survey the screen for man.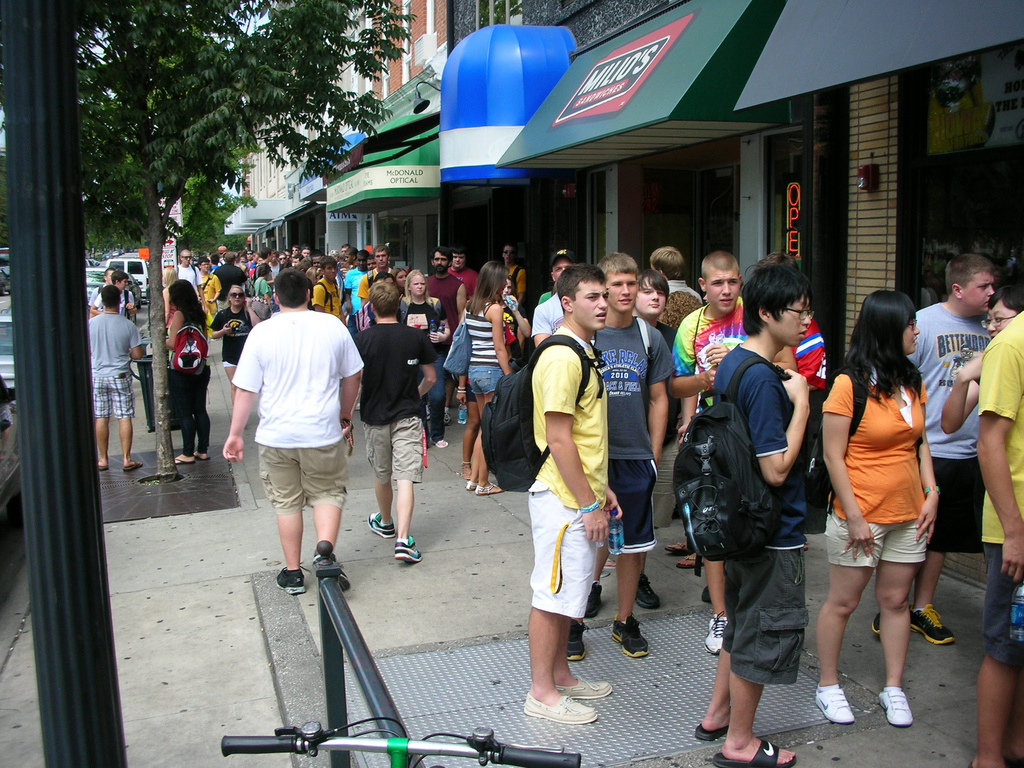
Survey found: box=[86, 269, 108, 314].
